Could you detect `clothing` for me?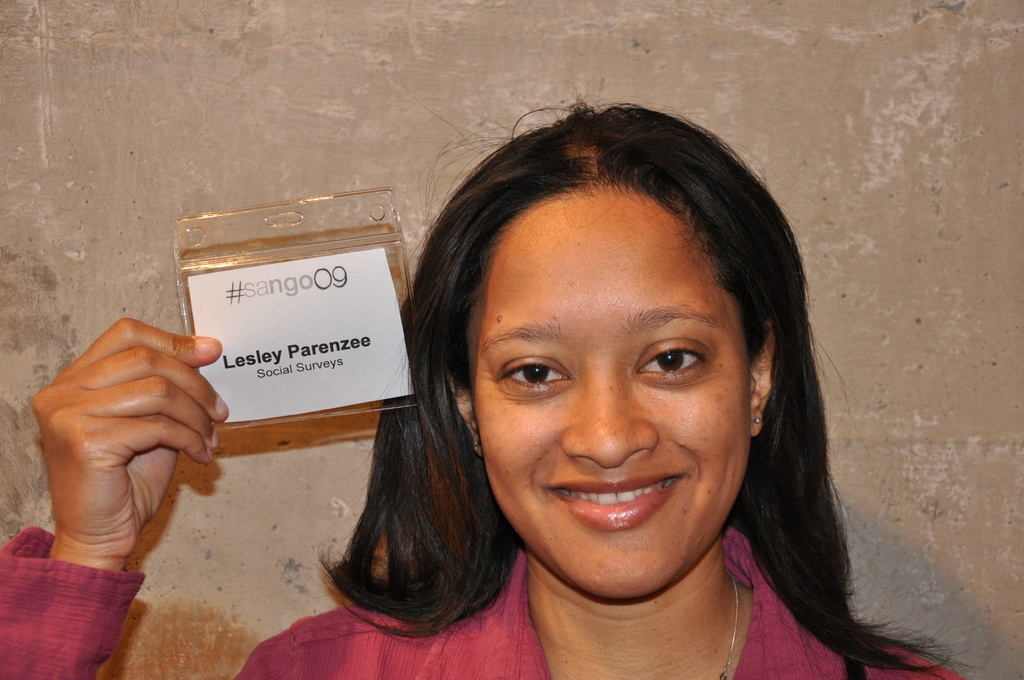
Detection result: left=0, top=522, right=957, bottom=679.
